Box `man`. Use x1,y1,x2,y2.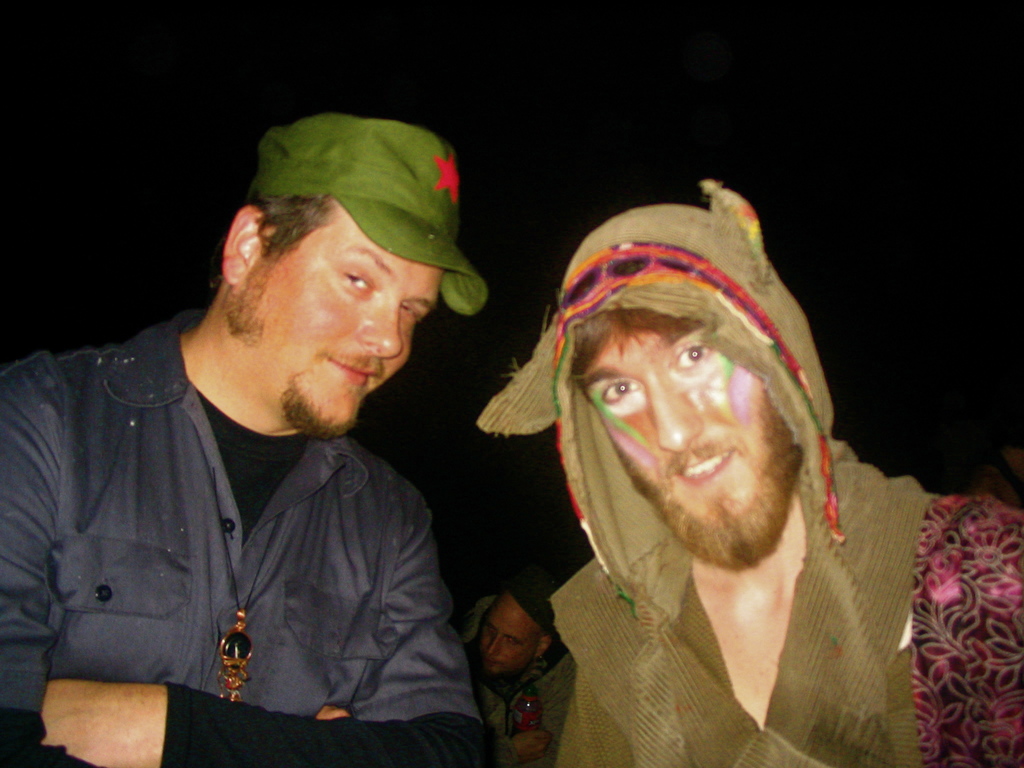
465,588,557,685.
